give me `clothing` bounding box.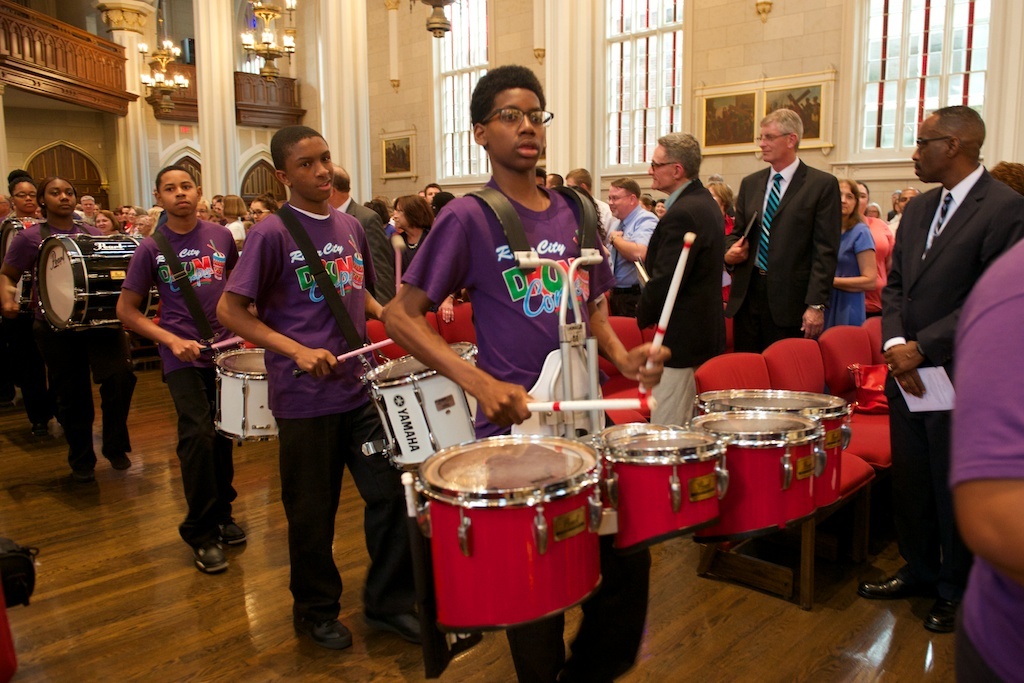
select_region(822, 213, 877, 335).
